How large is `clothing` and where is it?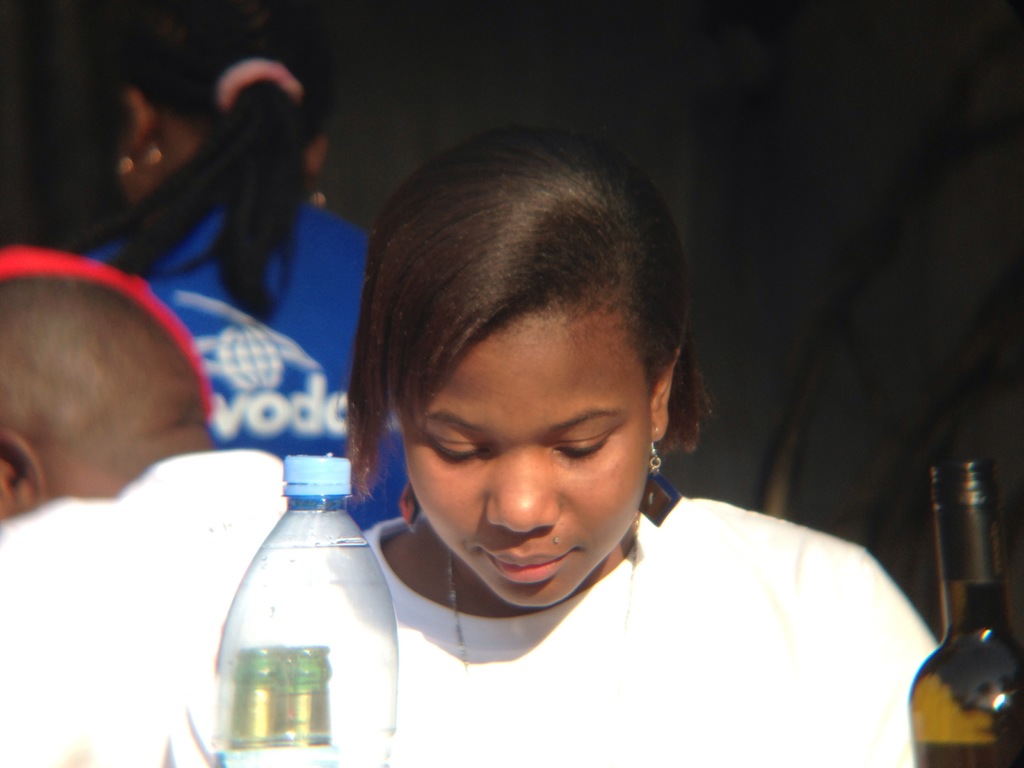
Bounding box: [x1=82, y1=200, x2=404, y2=531].
